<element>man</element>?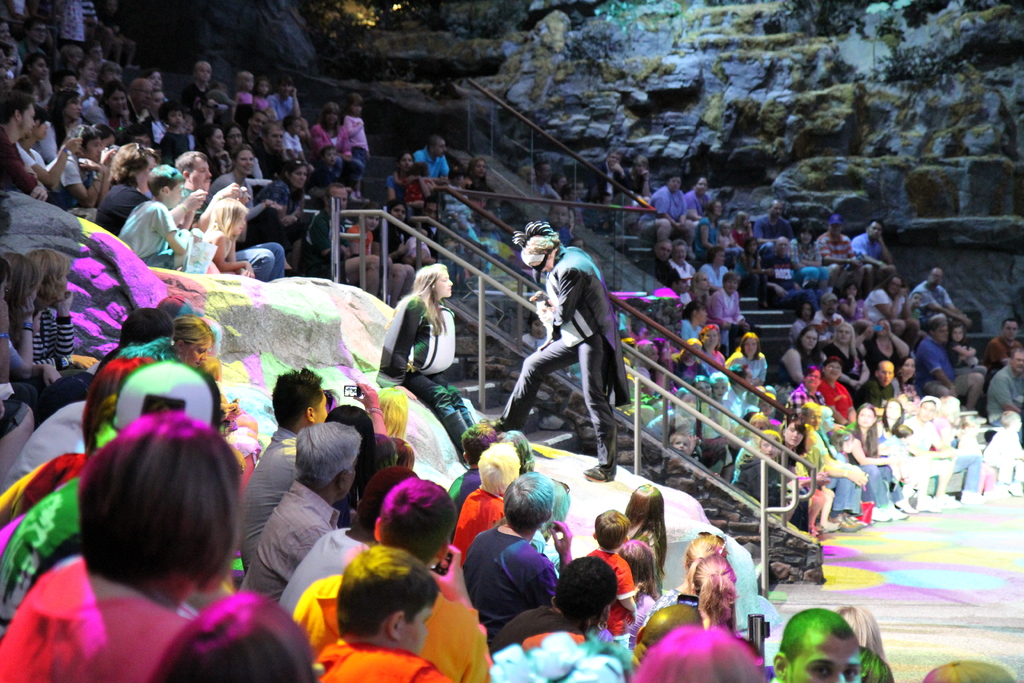
<box>909,261,964,327</box>
